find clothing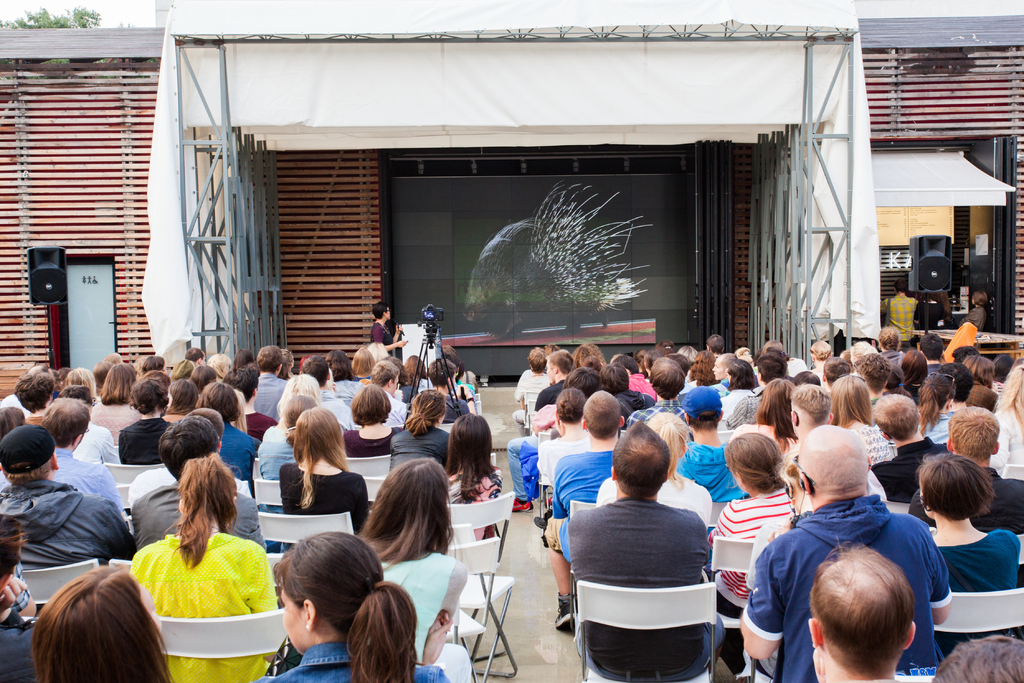
(x1=271, y1=457, x2=371, y2=538)
